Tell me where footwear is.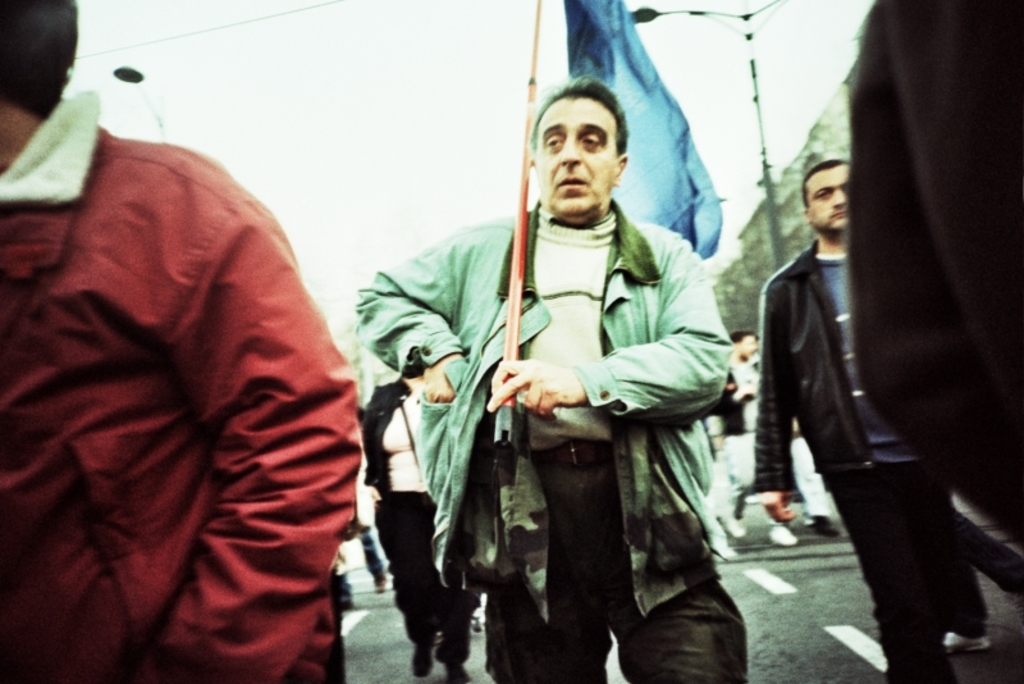
footwear is at crop(448, 665, 465, 683).
